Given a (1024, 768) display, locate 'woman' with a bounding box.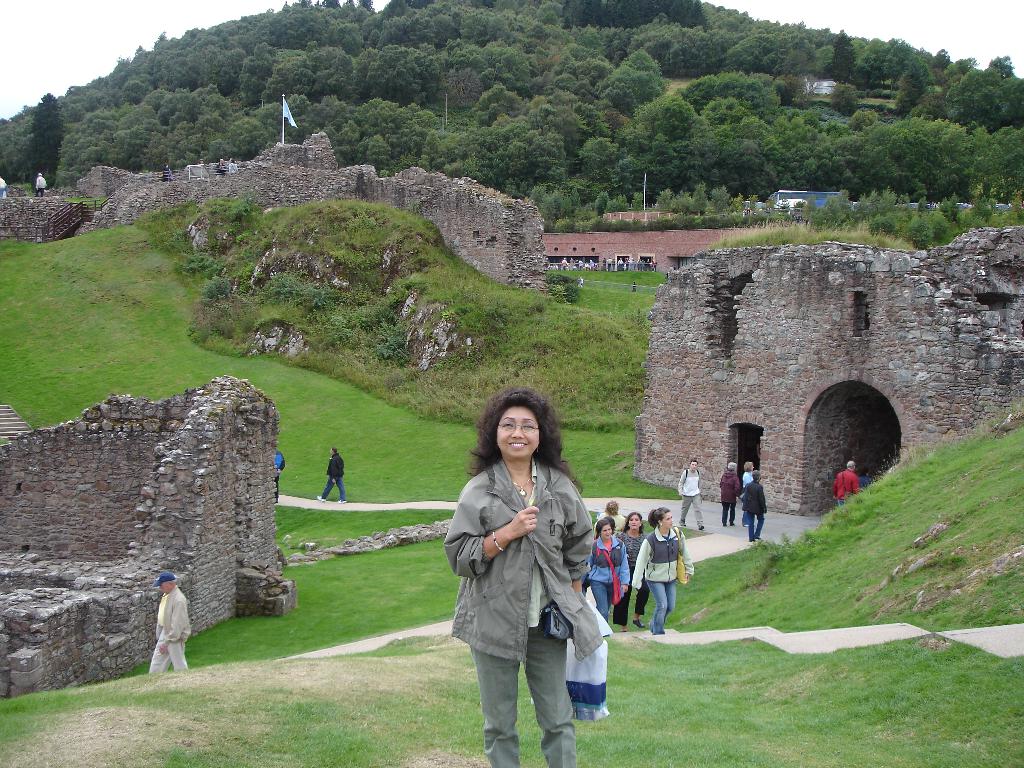
Located: BBox(632, 502, 689, 637).
